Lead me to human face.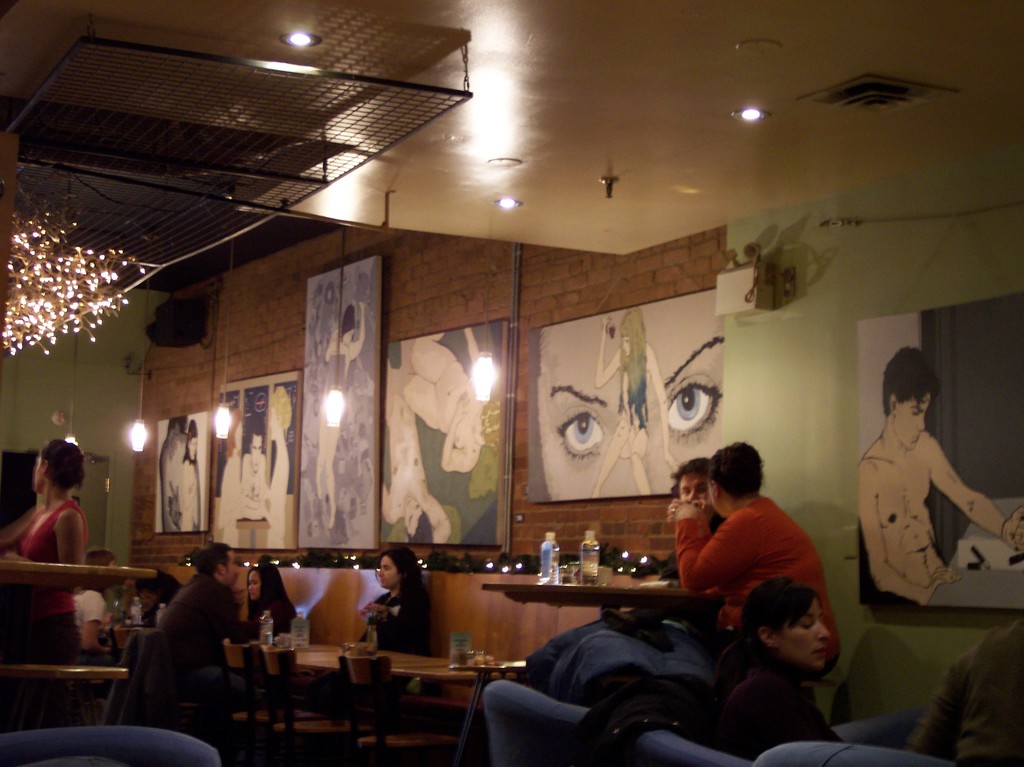
Lead to BBox(184, 433, 205, 464).
